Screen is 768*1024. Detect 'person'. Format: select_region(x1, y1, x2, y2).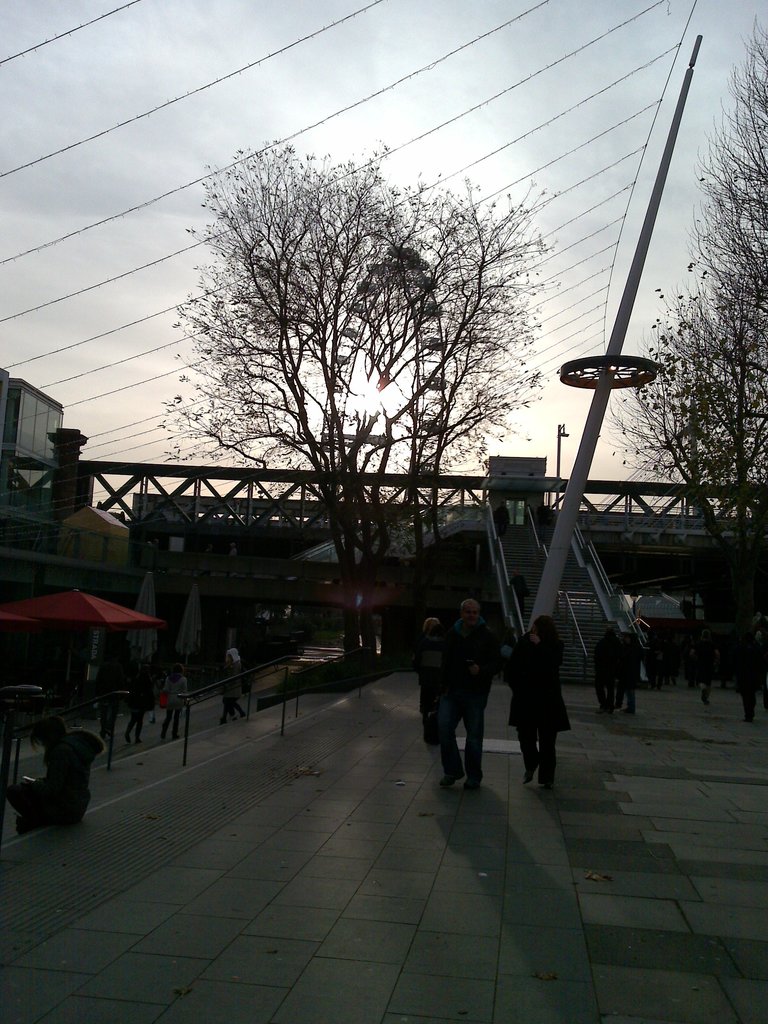
select_region(492, 503, 511, 547).
